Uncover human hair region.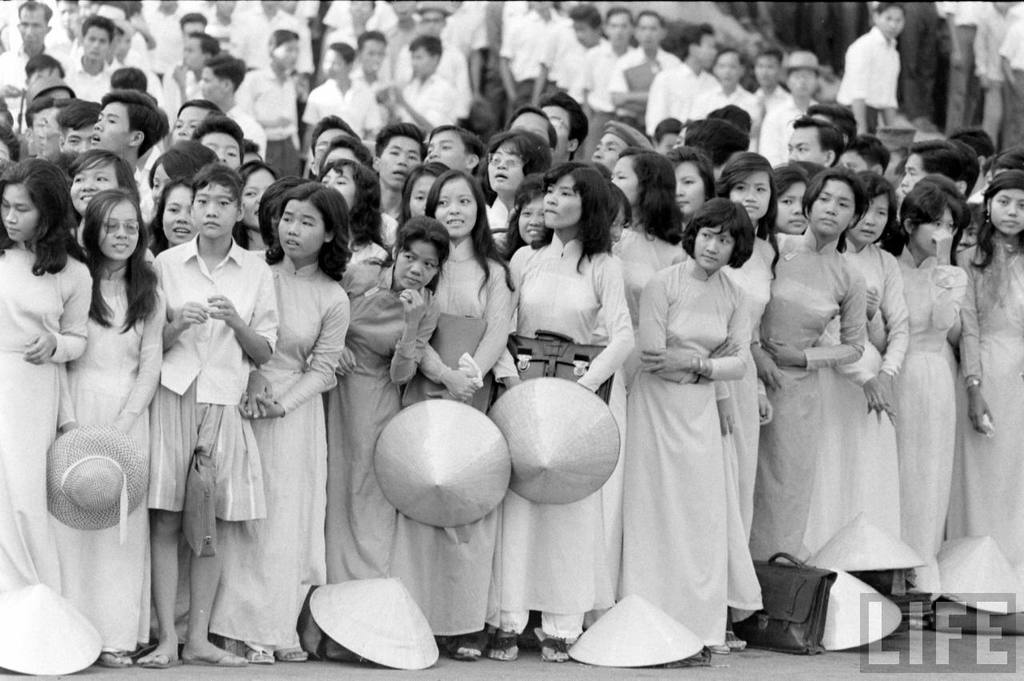
Uncovered: crop(418, 130, 488, 168).
